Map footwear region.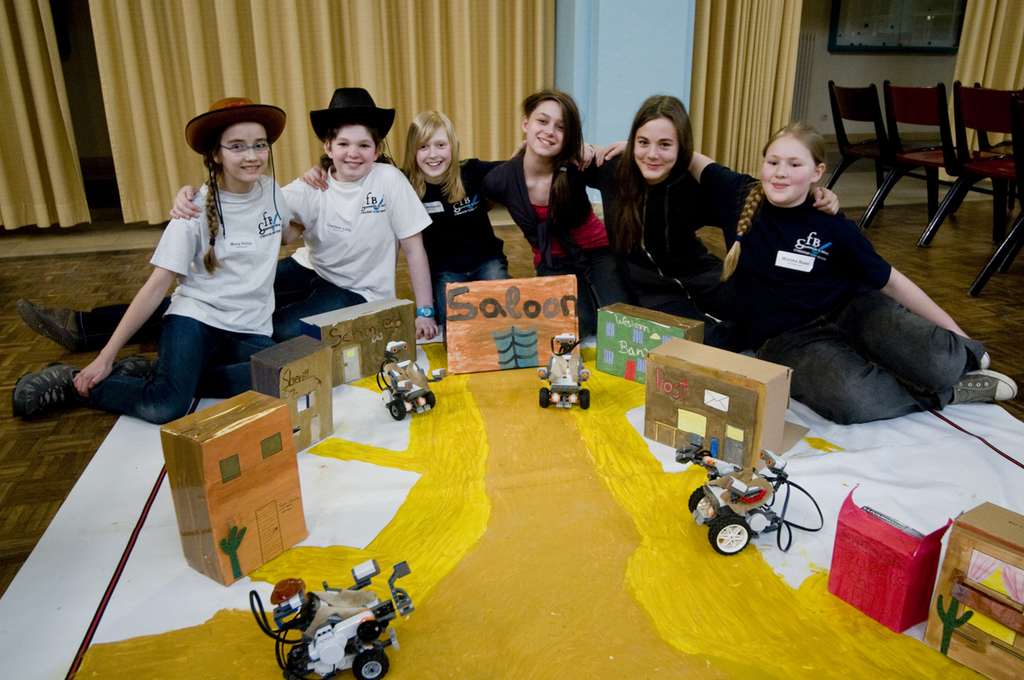
Mapped to crop(11, 354, 93, 420).
